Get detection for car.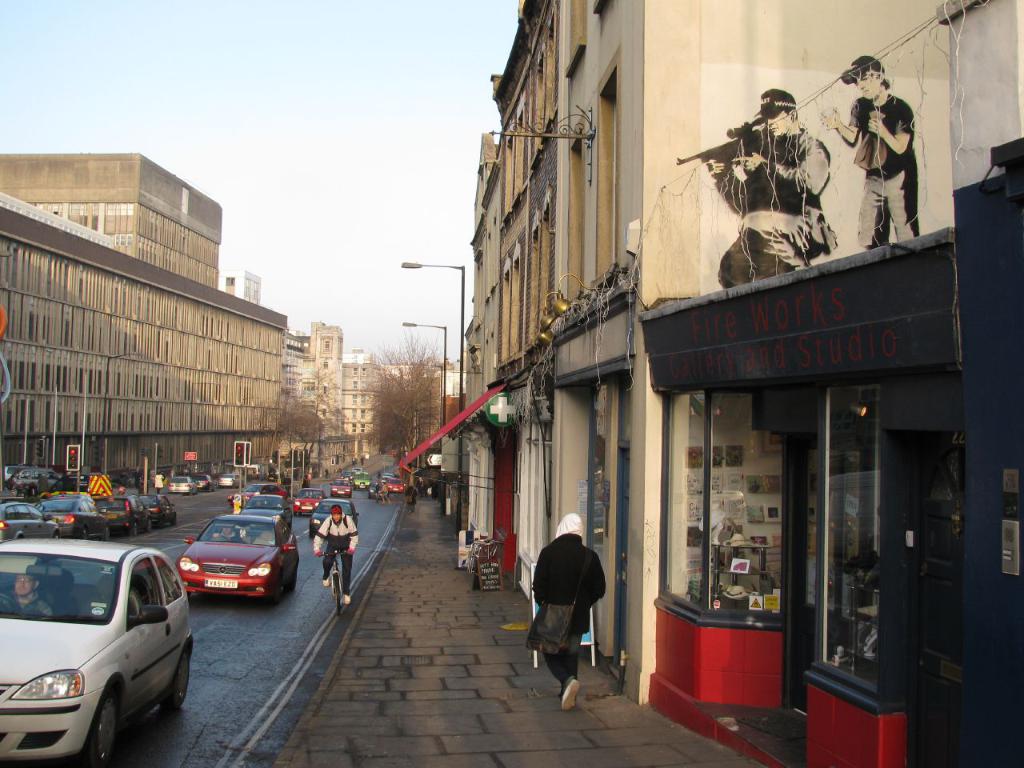
Detection: (294,488,323,514).
